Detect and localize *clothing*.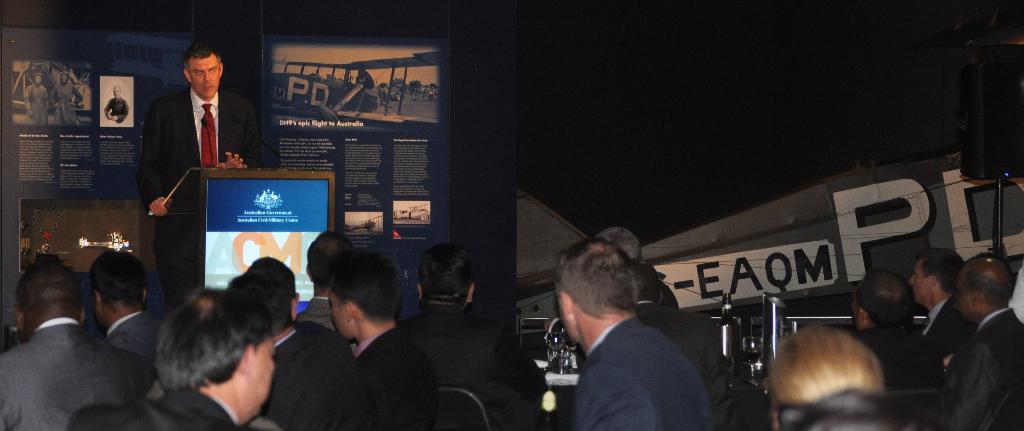
Localized at (260,316,356,430).
